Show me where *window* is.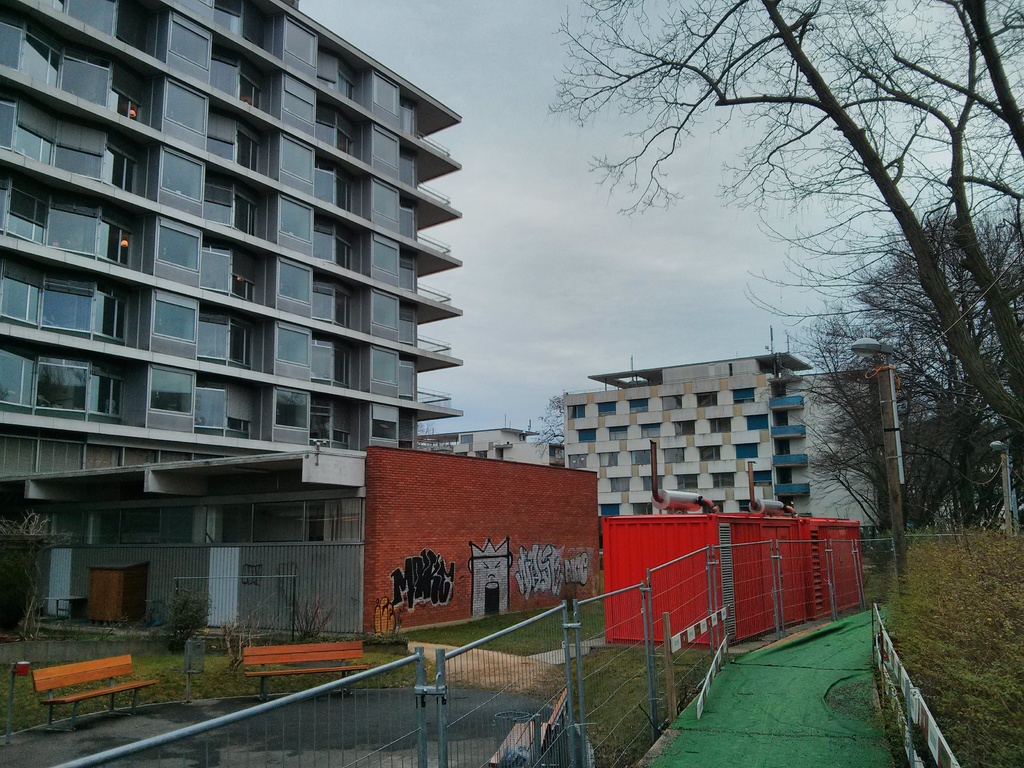
*window* is at box=[372, 77, 399, 118].
